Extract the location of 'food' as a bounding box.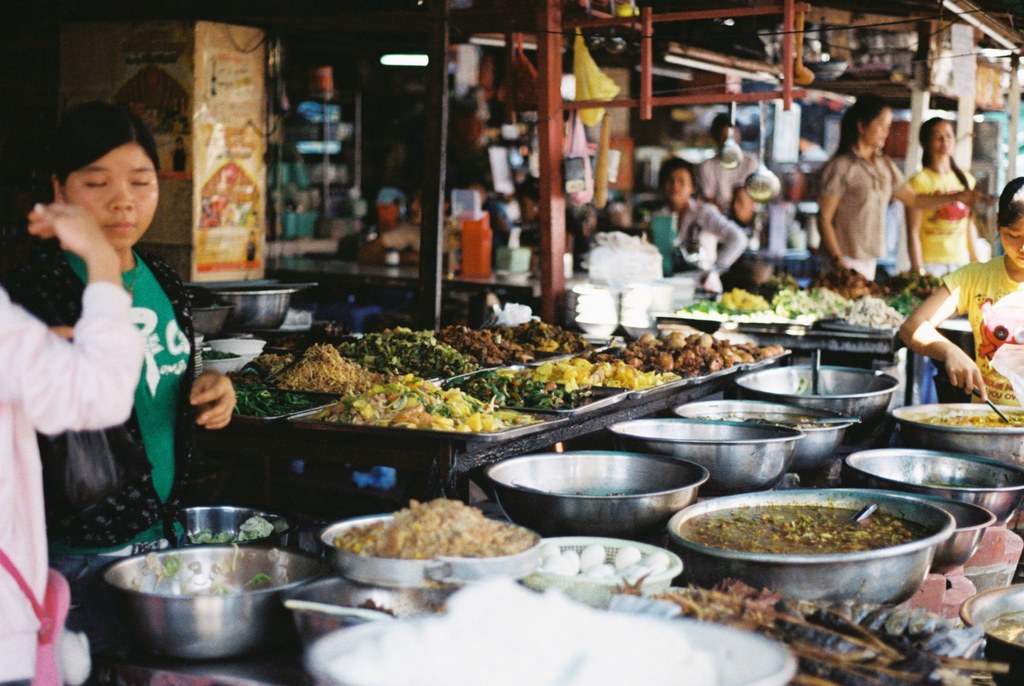
<bbox>762, 271, 799, 291</bbox>.
